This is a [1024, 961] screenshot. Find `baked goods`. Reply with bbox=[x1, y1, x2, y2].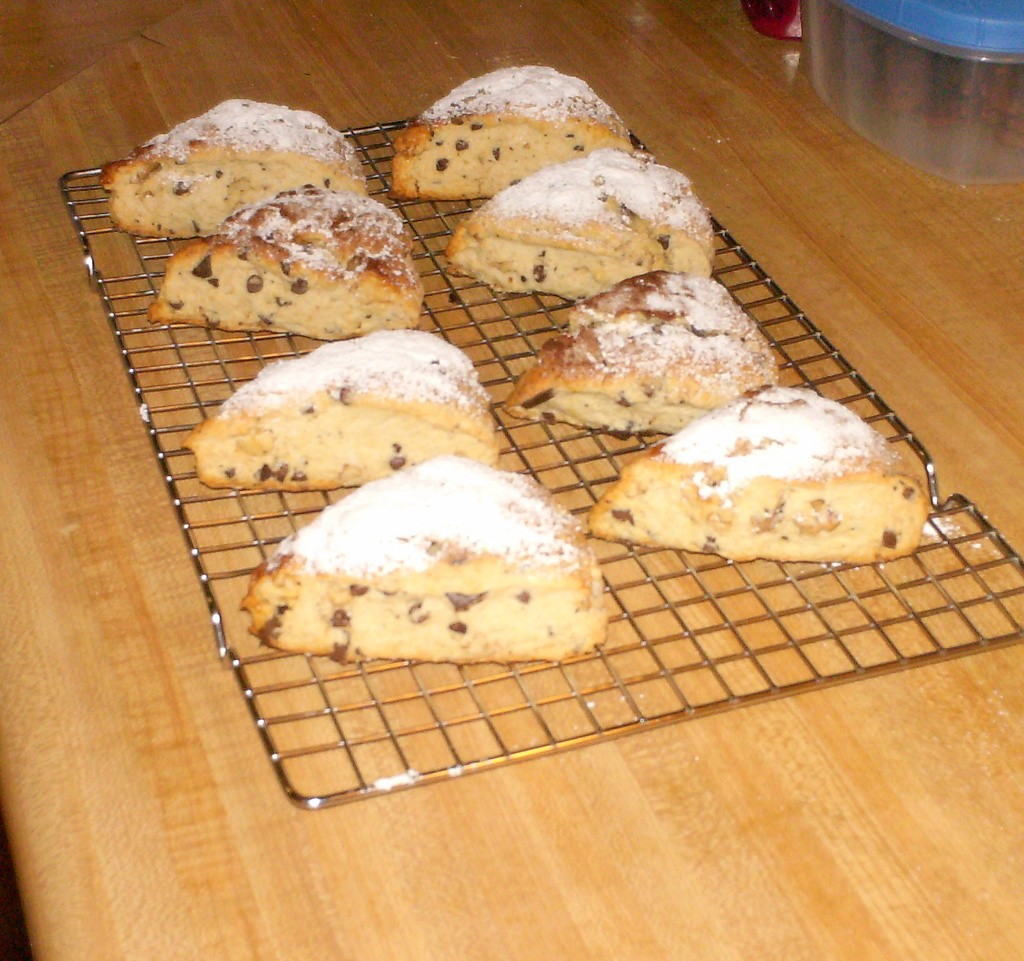
bbox=[502, 264, 780, 432].
